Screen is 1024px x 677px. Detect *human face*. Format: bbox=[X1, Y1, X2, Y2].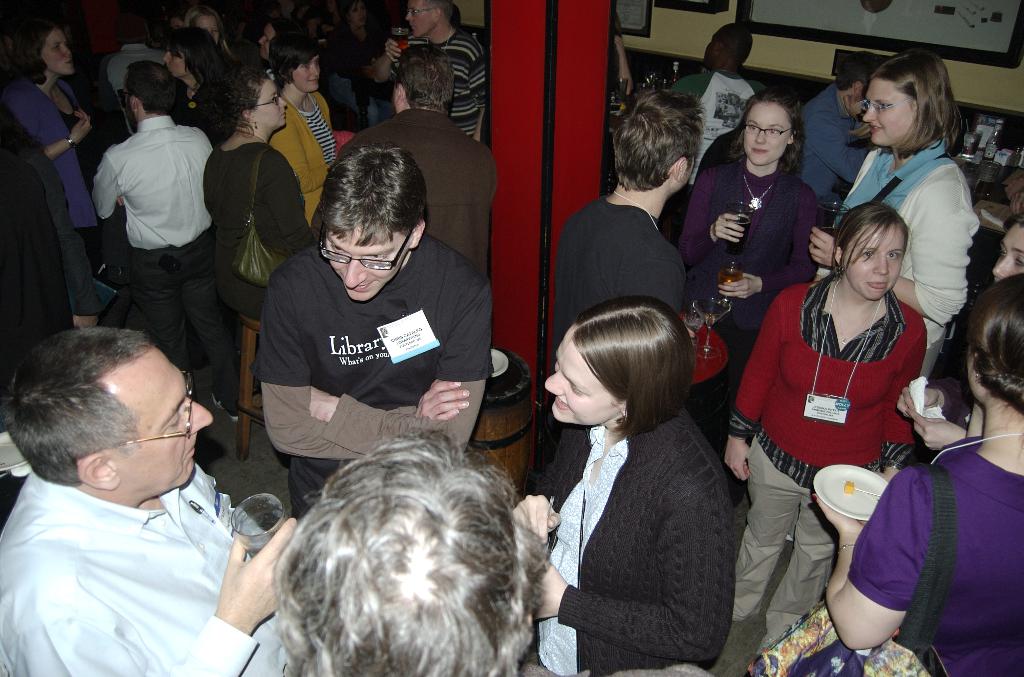
bbox=[257, 81, 289, 128].
